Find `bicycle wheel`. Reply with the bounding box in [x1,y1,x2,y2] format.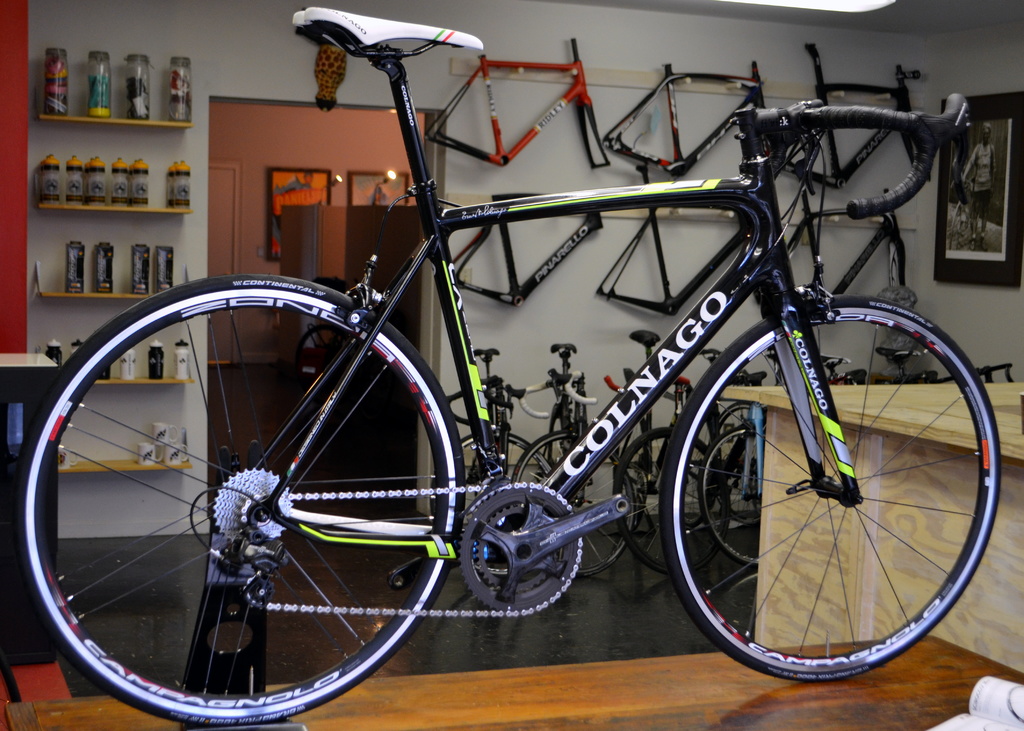
[692,423,758,568].
